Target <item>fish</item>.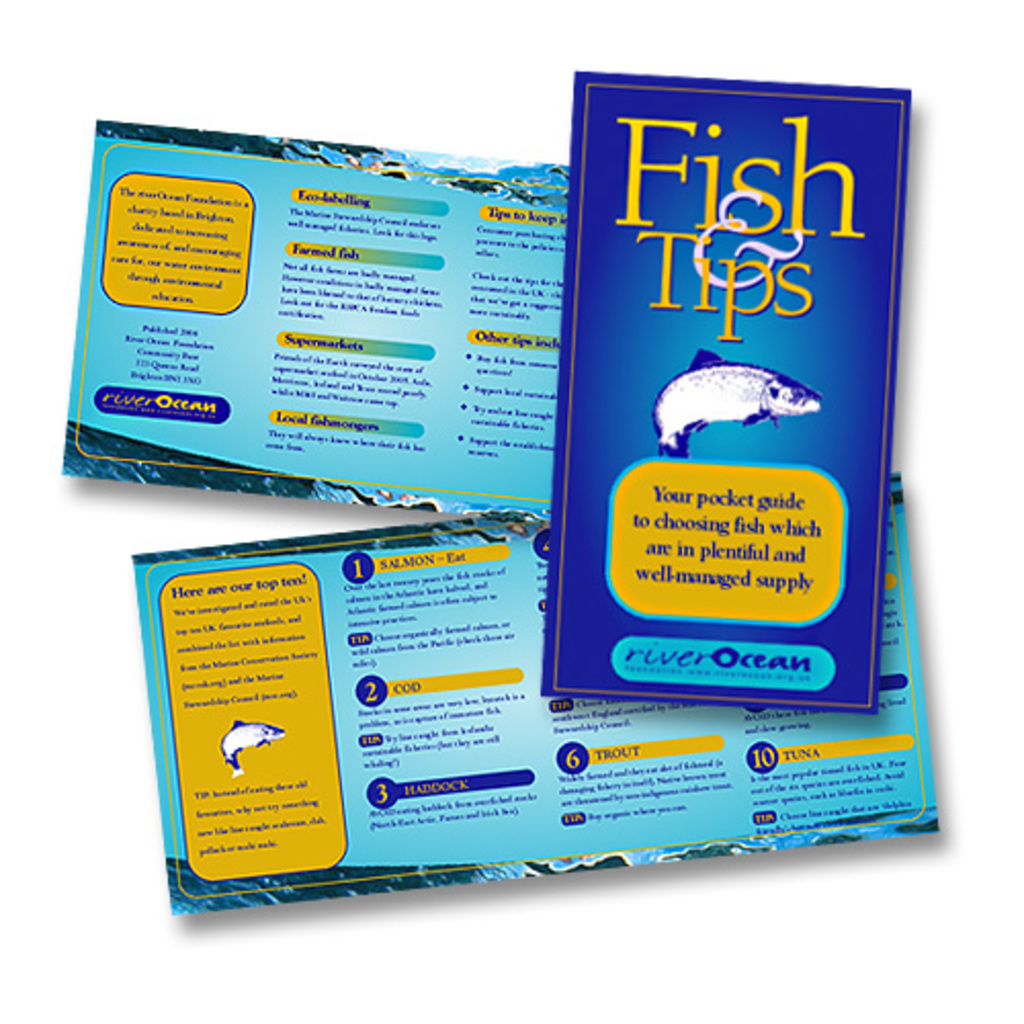
Target region: x1=647, y1=344, x2=823, y2=453.
